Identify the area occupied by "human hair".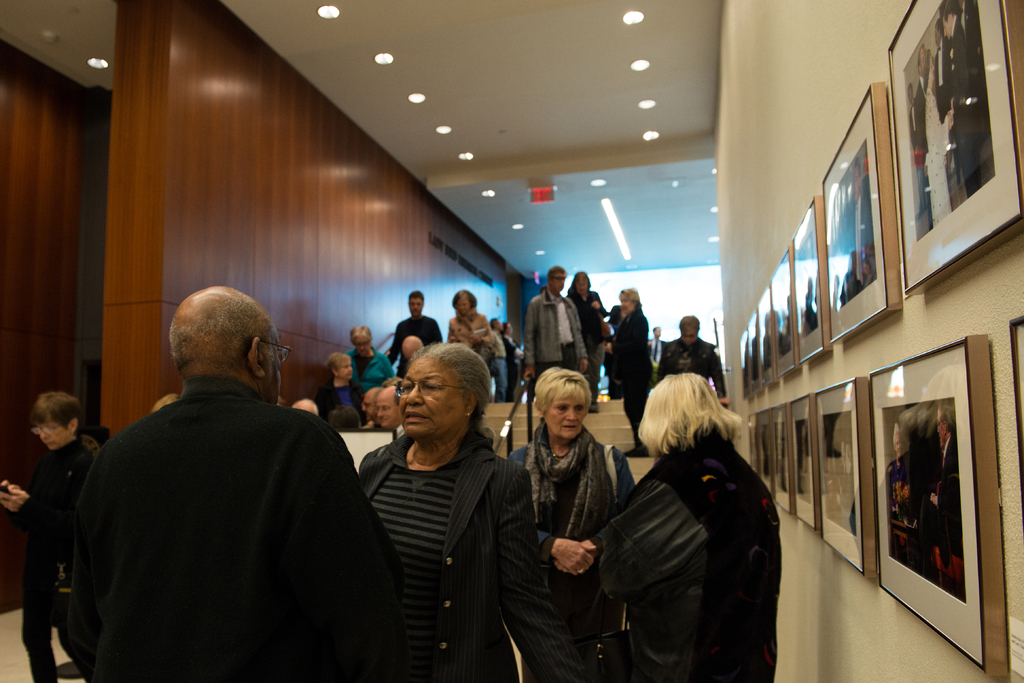
Area: bbox(534, 366, 593, 416).
